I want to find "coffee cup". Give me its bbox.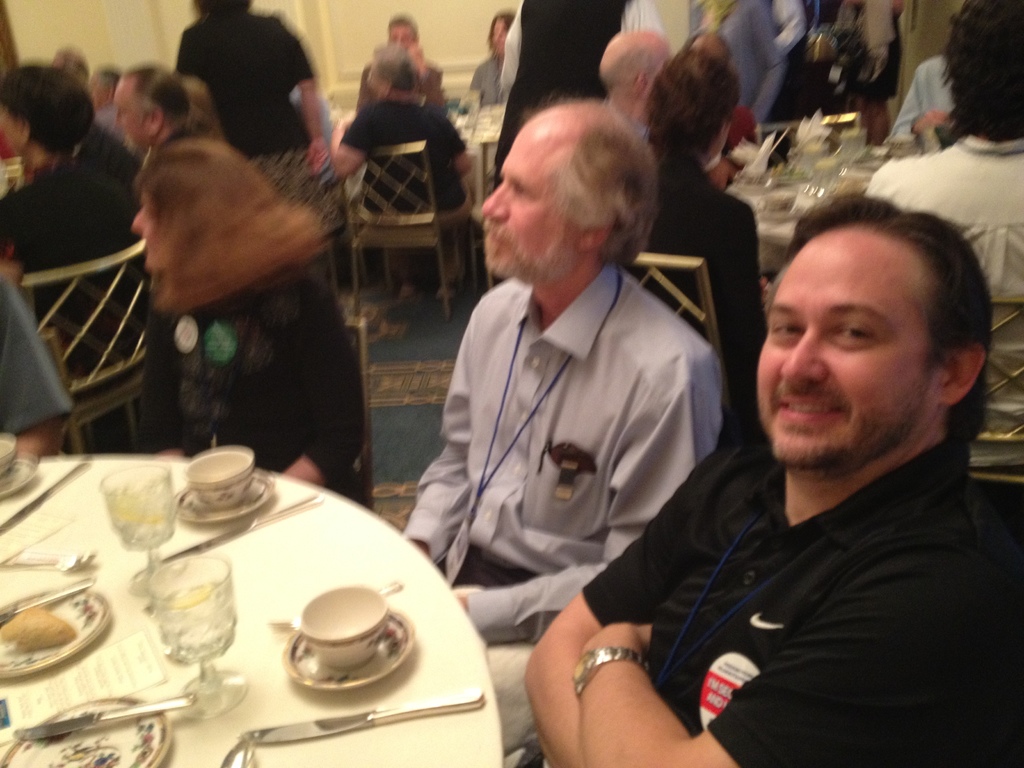
{"x1": 0, "y1": 439, "x2": 17, "y2": 484}.
